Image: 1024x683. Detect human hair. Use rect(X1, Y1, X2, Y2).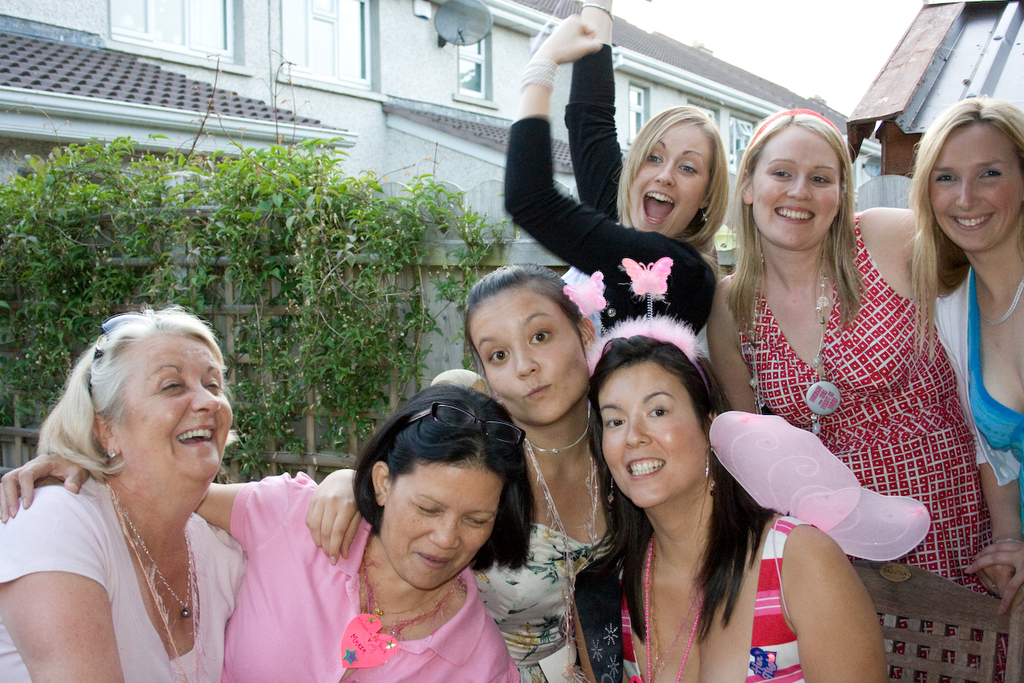
rect(907, 90, 1022, 316).
